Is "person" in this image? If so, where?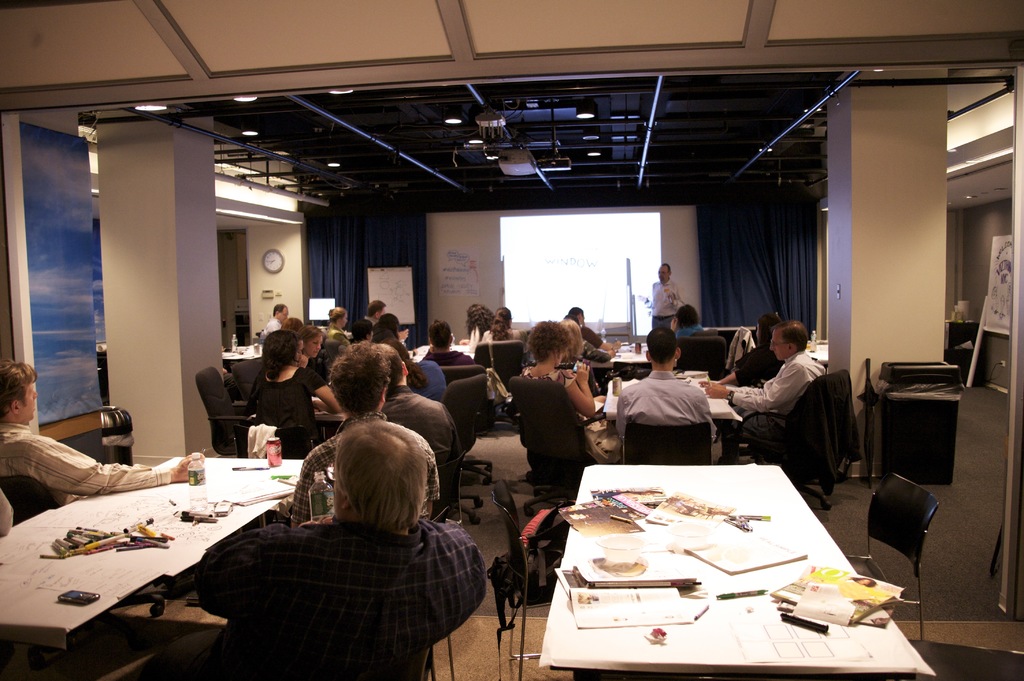
Yes, at 532, 319, 614, 397.
